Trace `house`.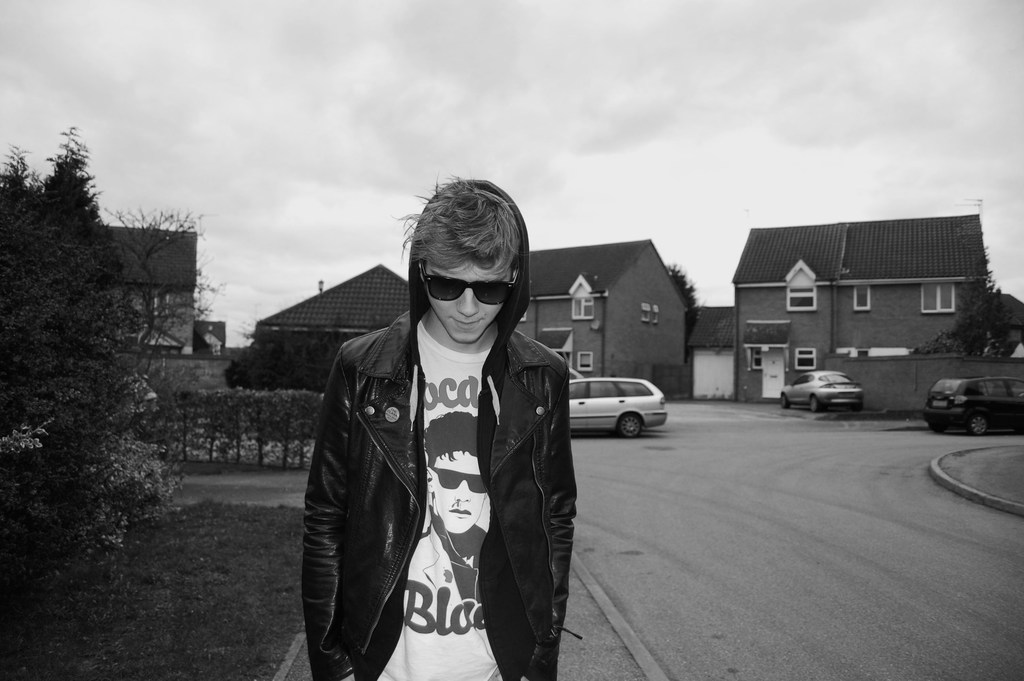
Traced to (left=246, top=266, right=419, bottom=410).
